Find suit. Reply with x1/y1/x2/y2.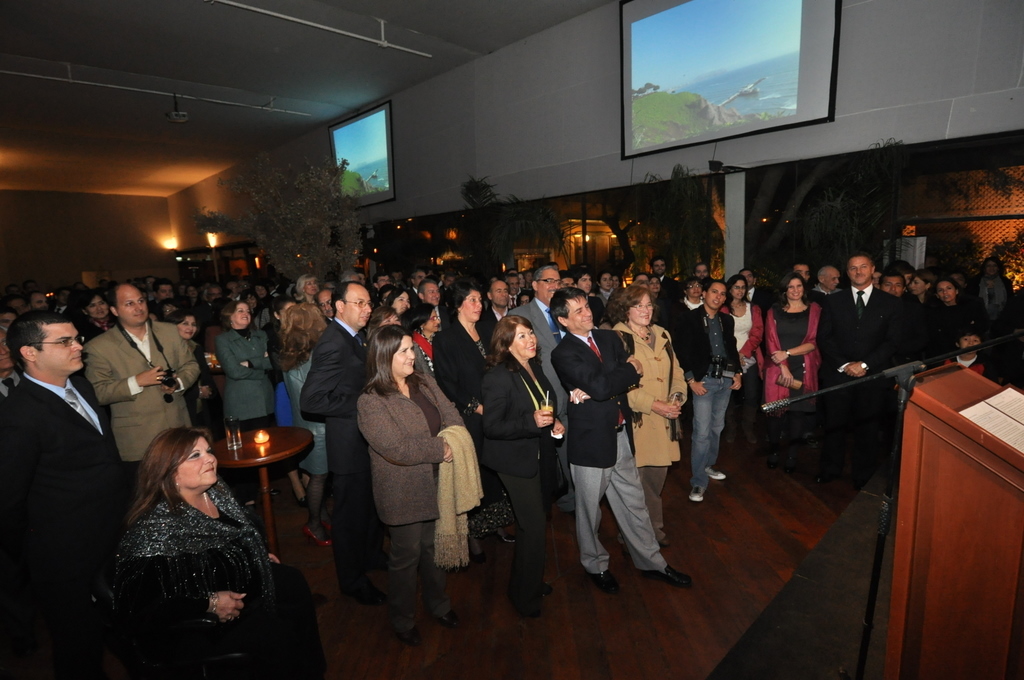
744/286/775/313.
